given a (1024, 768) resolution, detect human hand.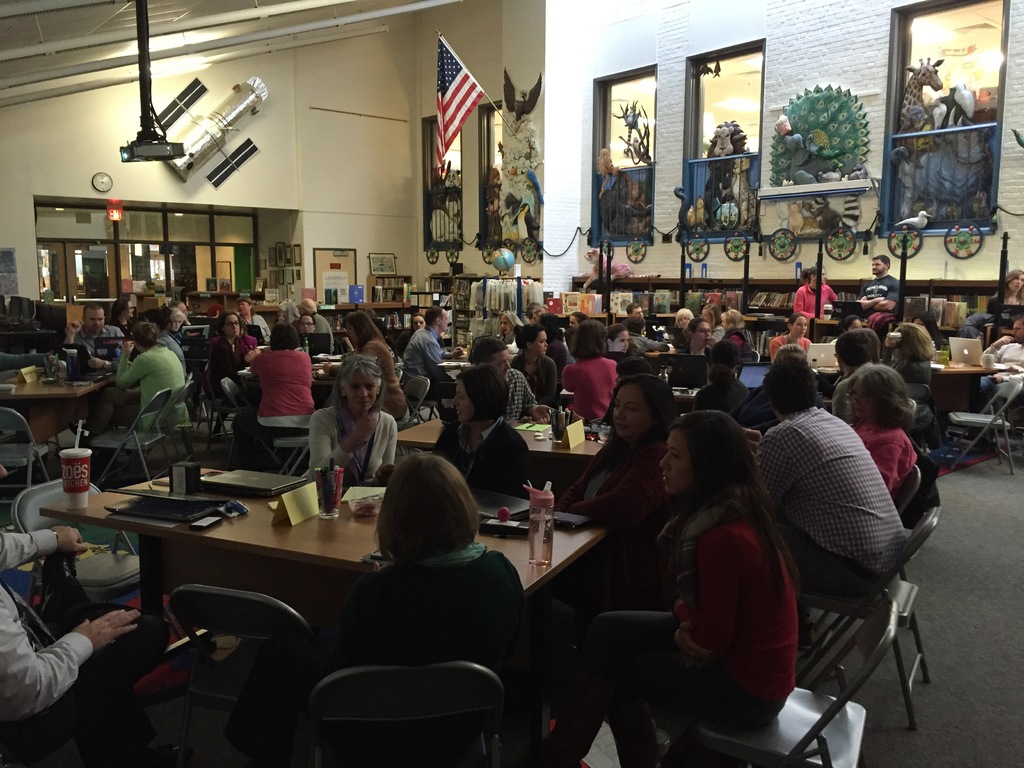
x1=993, y1=374, x2=1004, y2=385.
